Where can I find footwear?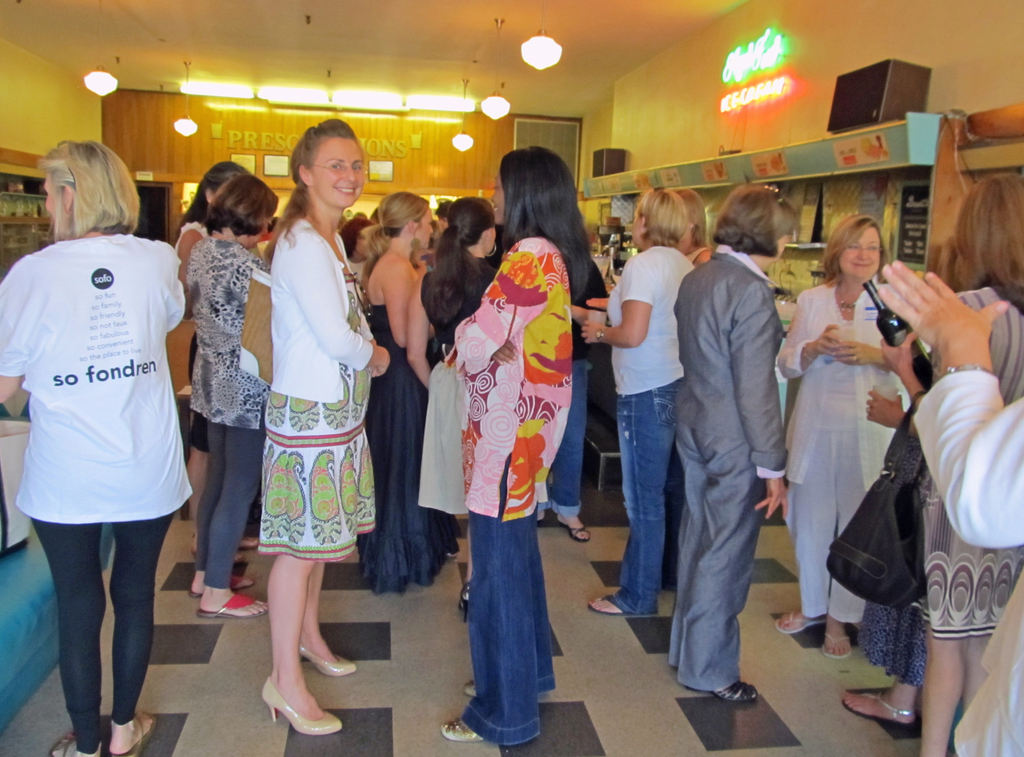
You can find it at pyautogui.locateOnScreen(456, 581, 470, 626).
